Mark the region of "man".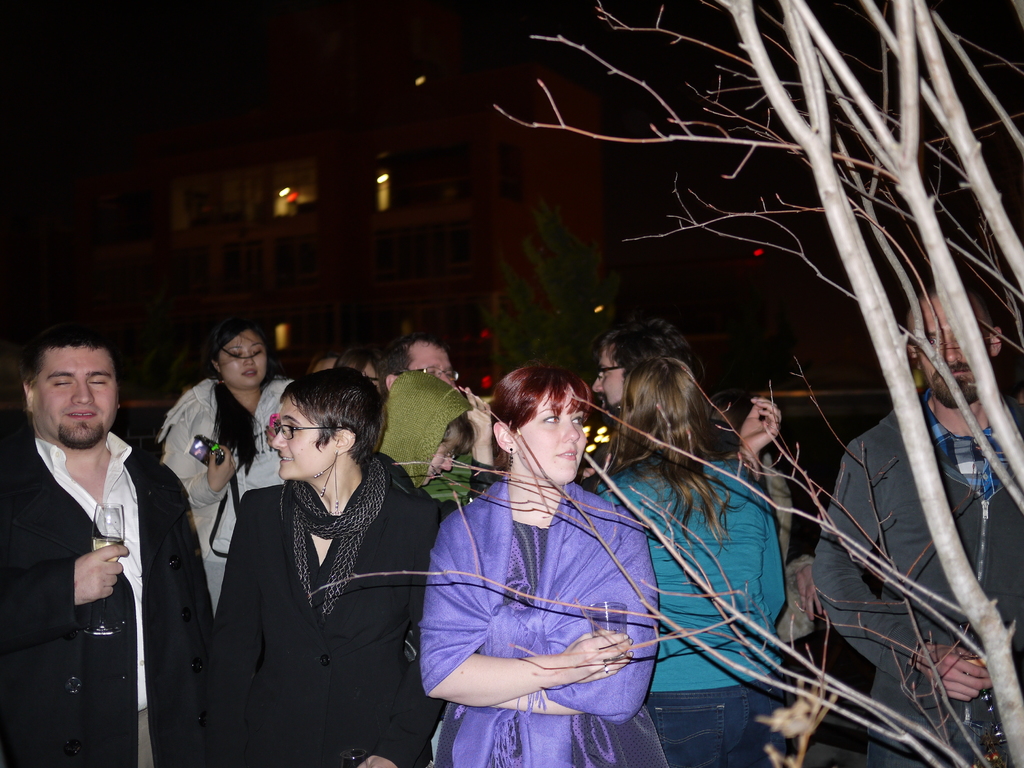
Region: bbox=[374, 326, 457, 402].
